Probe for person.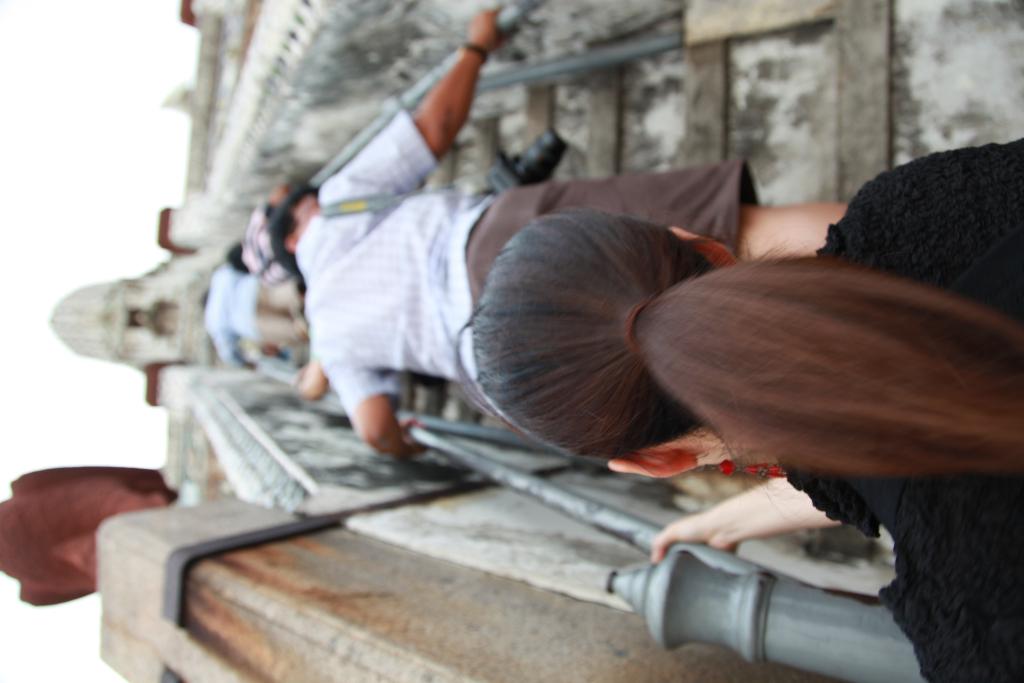
Probe result: crop(276, 5, 842, 465).
